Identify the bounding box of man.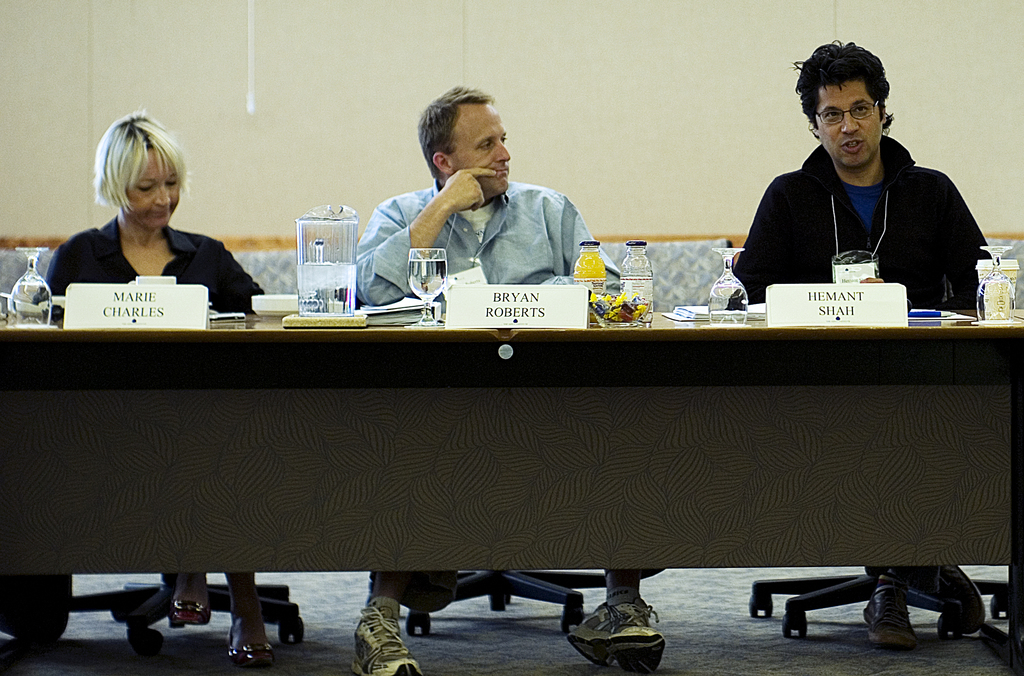
x1=349 y1=83 x2=665 y2=675.
